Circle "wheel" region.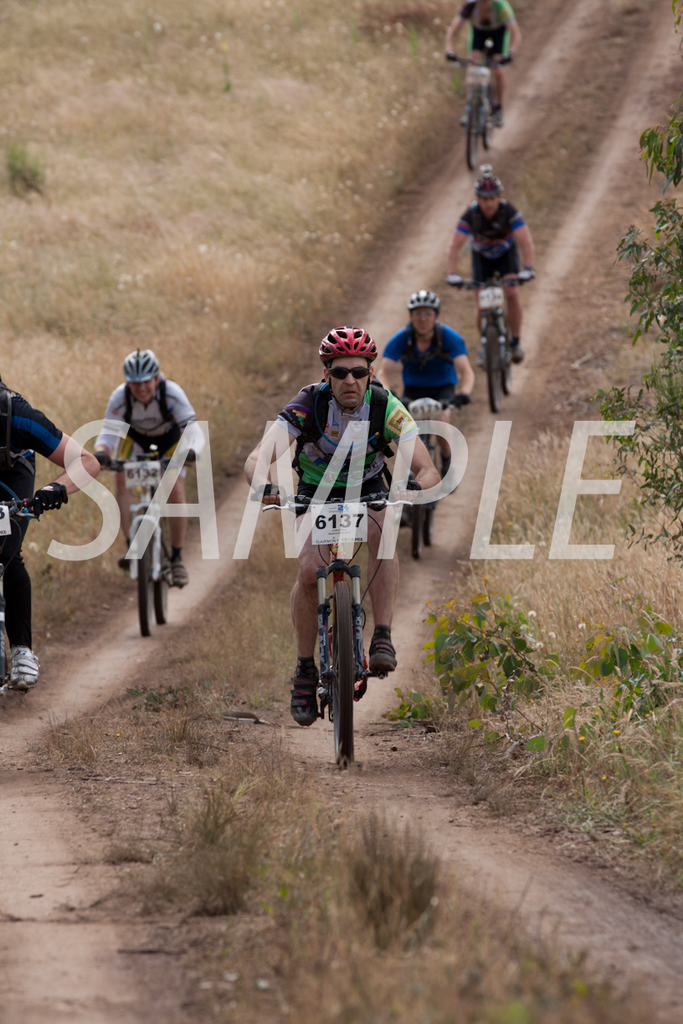
Region: 422:503:436:546.
